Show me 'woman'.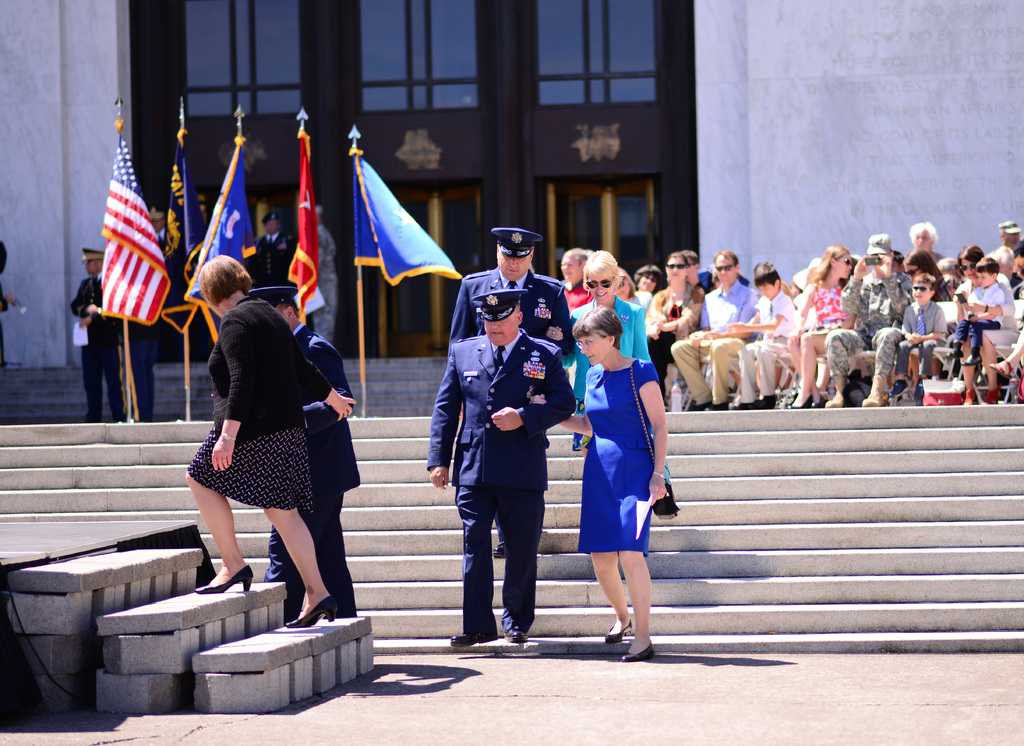
'woman' is here: [949,243,1017,404].
